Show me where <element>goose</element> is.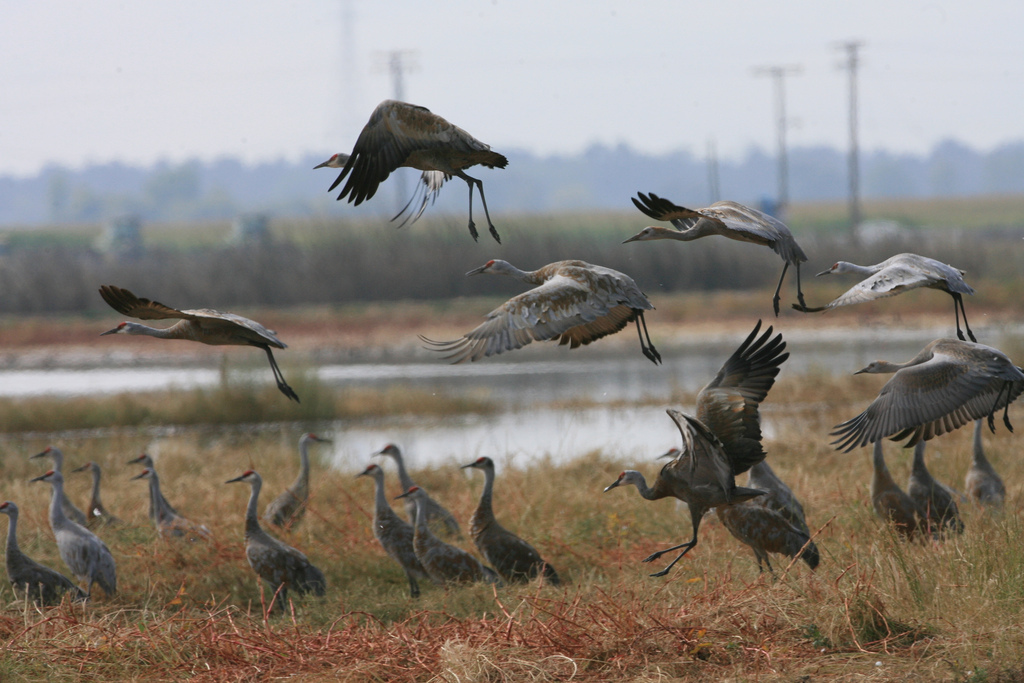
<element>goose</element> is at [x1=660, y1=316, x2=787, y2=472].
